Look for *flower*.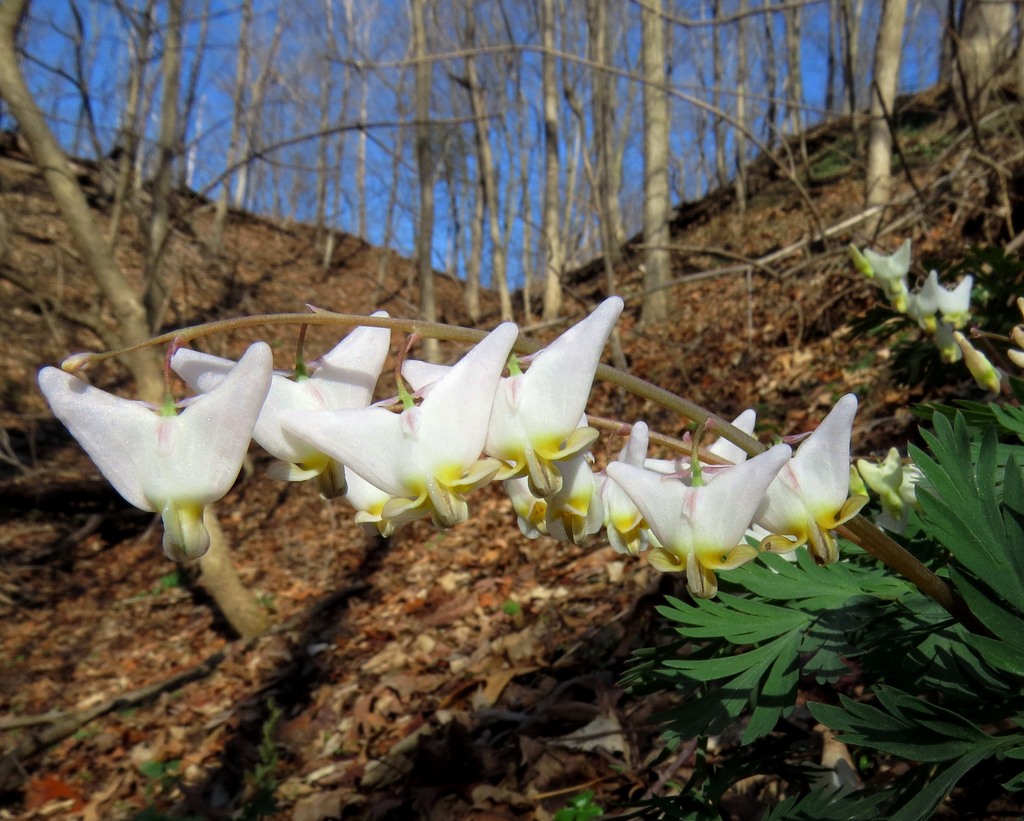
Found: (910,271,976,357).
